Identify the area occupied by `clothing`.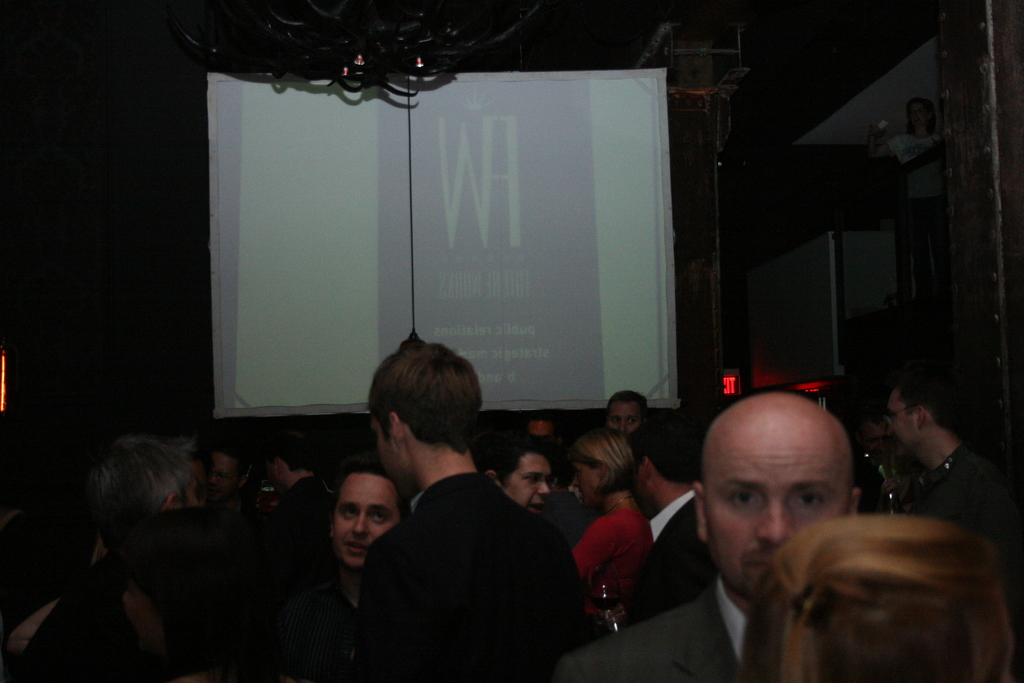
Area: (904, 441, 1016, 594).
